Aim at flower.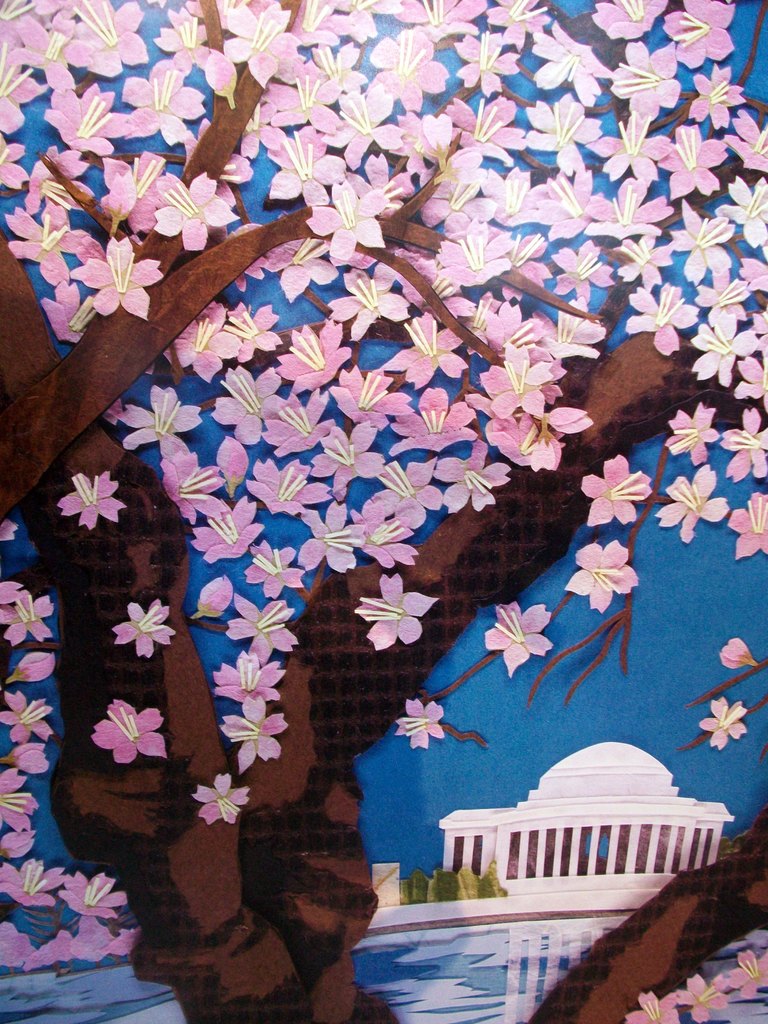
Aimed at region(0, 856, 70, 902).
